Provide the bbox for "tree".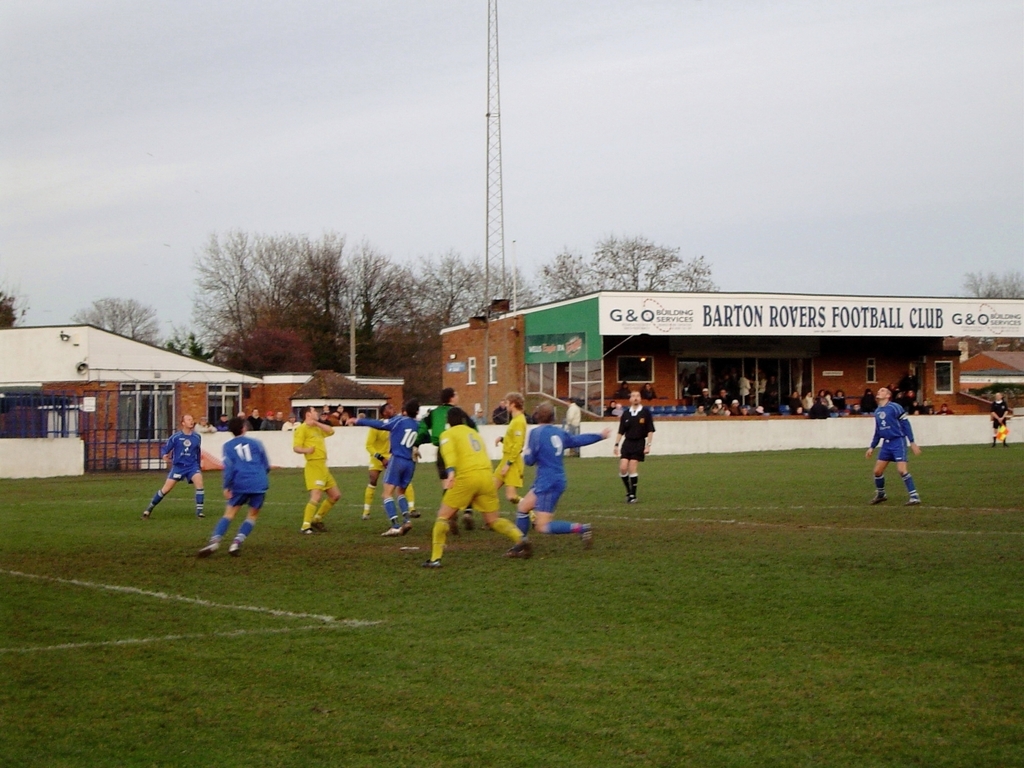
Rect(0, 298, 36, 328).
